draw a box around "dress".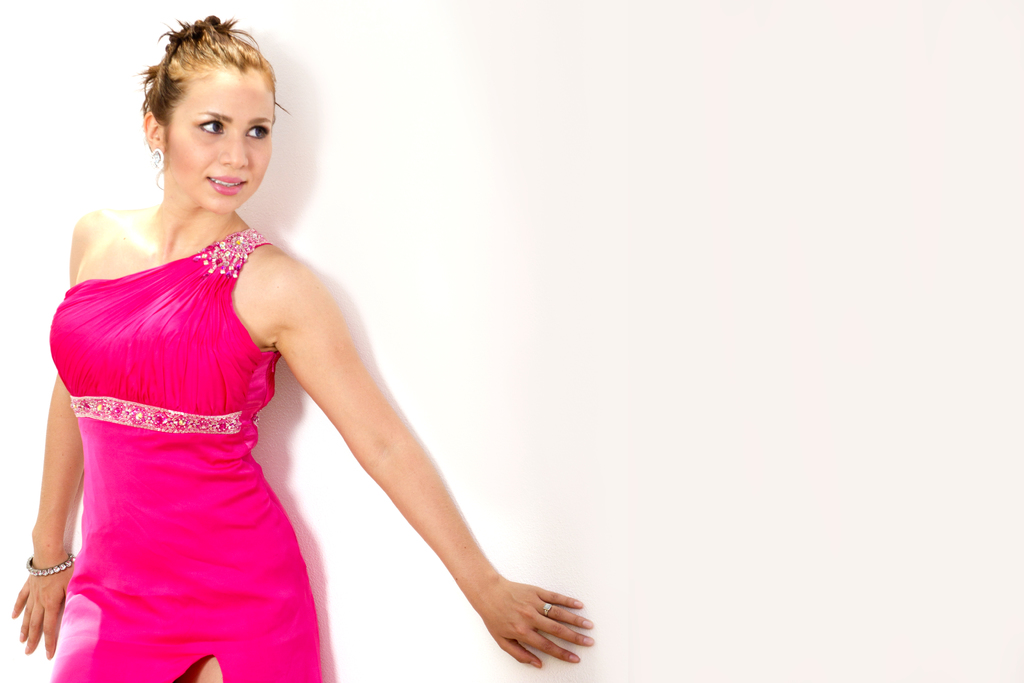
box(45, 226, 323, 682).
